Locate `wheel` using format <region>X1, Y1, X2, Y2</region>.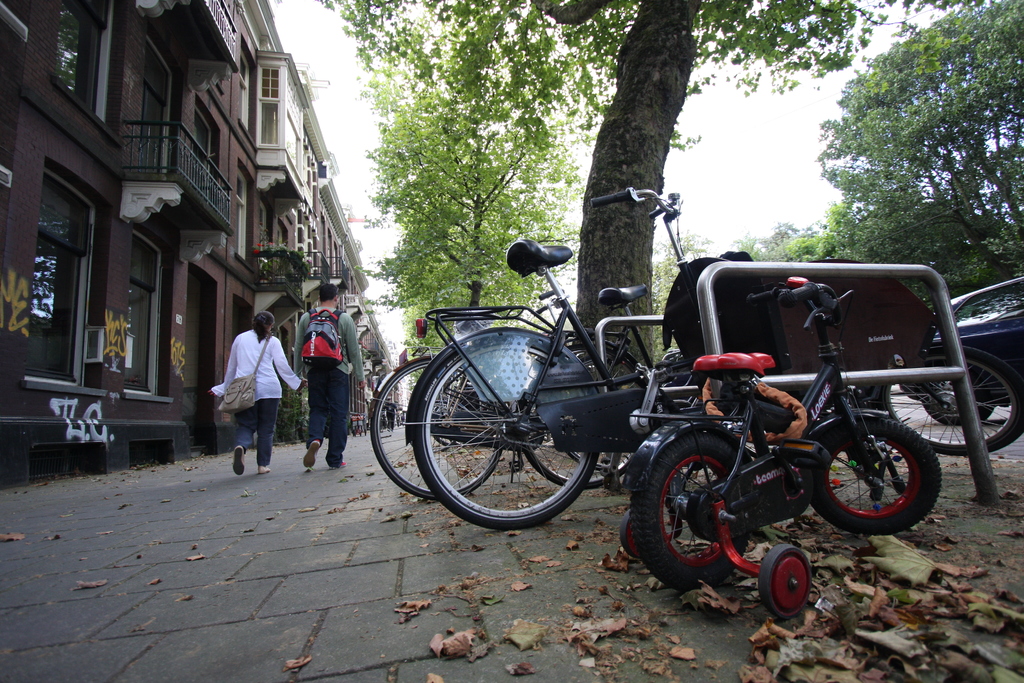
<region>762, 545, 808, 617</region>.
